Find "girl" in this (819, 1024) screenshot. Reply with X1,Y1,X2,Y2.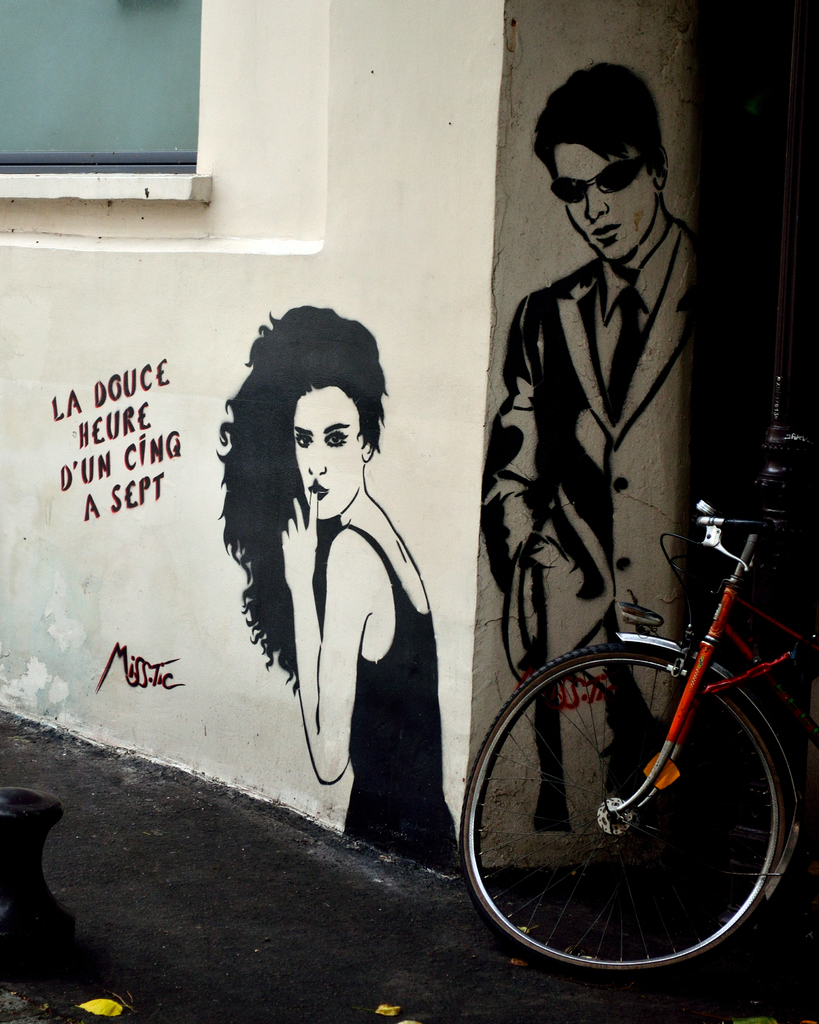
223,299,465,870.
